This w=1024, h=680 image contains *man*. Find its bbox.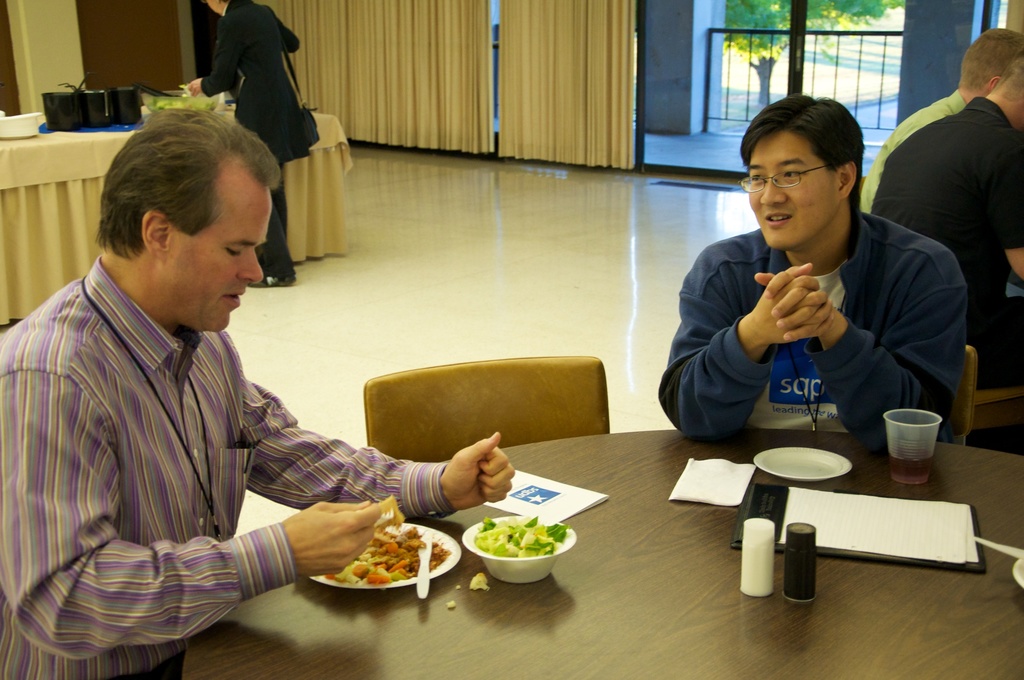
(x1=653, y1=109, x2=1004, y2=466).
